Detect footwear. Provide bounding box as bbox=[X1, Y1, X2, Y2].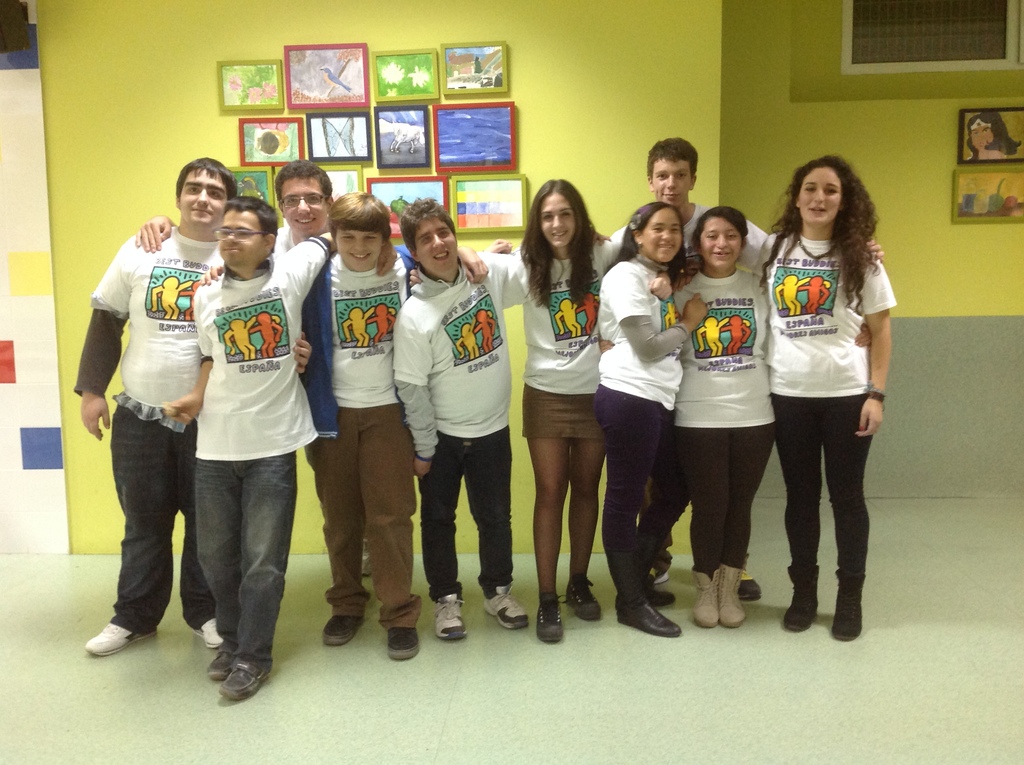
bbox=[566, 570, 600, 621].
